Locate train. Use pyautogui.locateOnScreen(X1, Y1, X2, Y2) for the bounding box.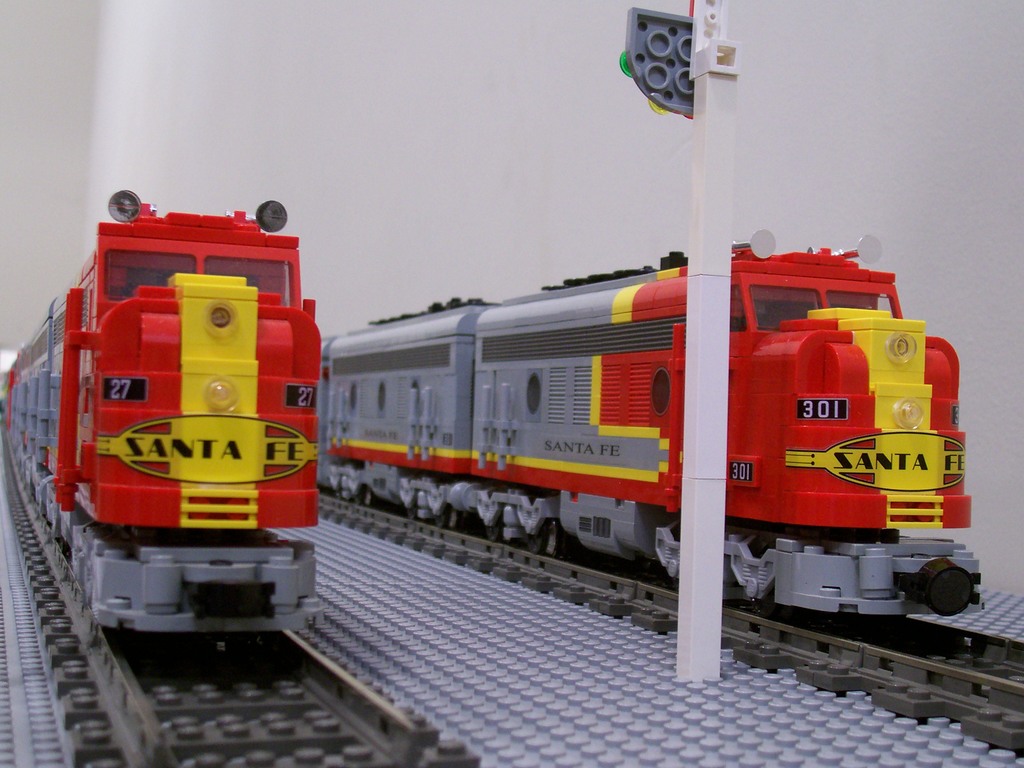
pyautogui.locateOnScreen(0, 186, 328, 647).
